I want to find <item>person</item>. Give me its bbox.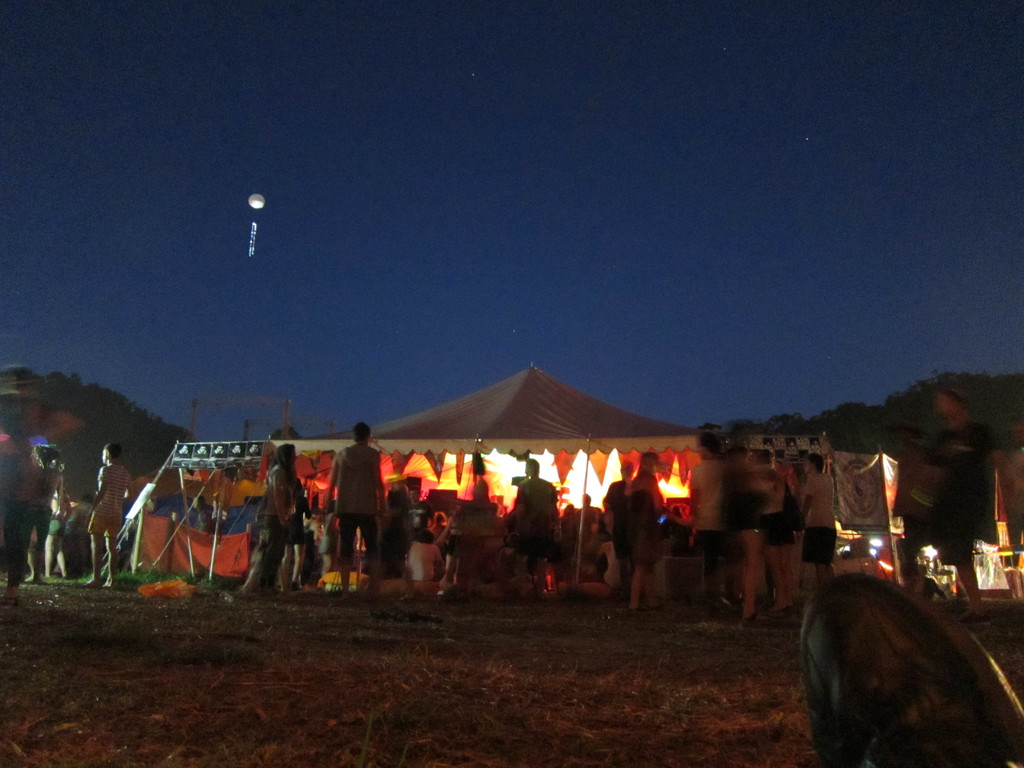
BBox(324, 433, 372, 592).
